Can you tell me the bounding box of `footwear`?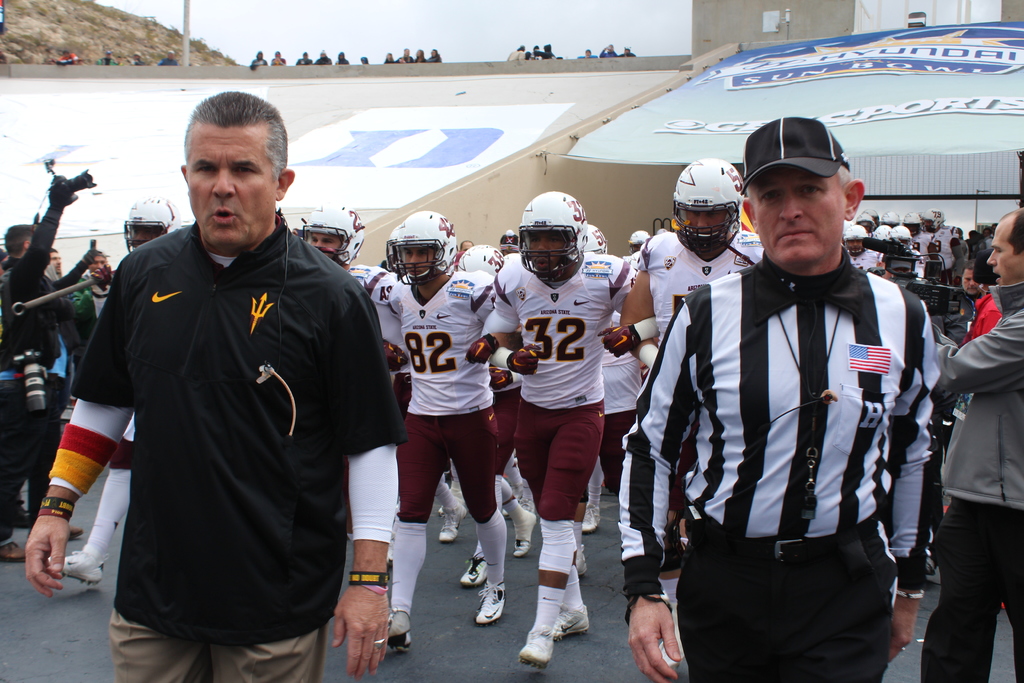
BBox(573, 550, 584, 573).
